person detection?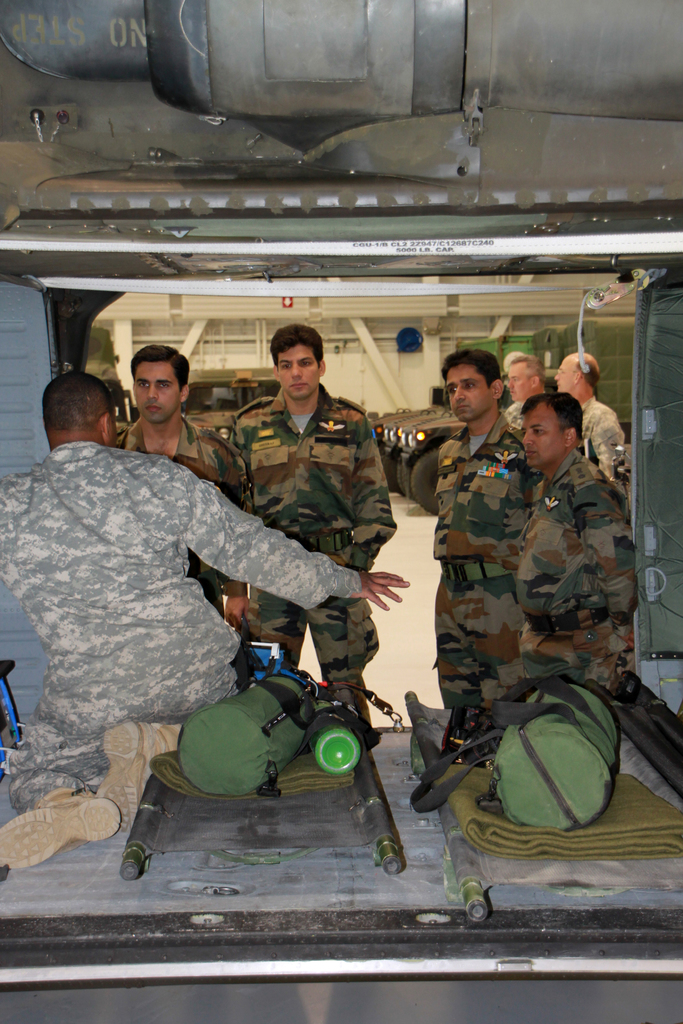
99:337:253:641
